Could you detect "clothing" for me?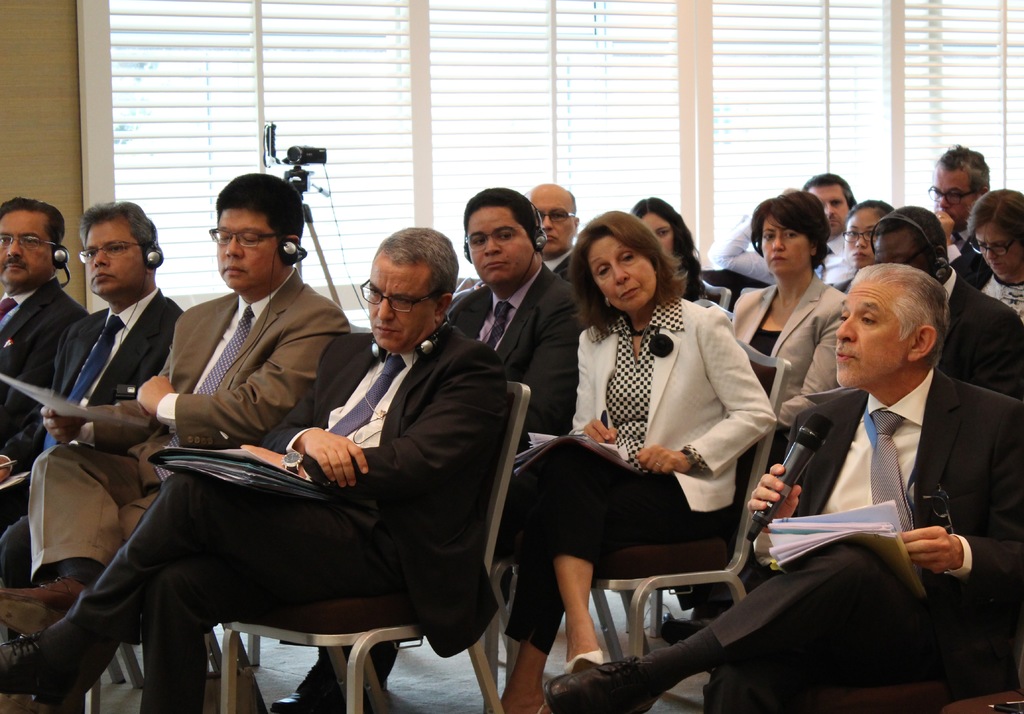
Detection result: (x1=492, y1=286, x2=780, y2=656).
